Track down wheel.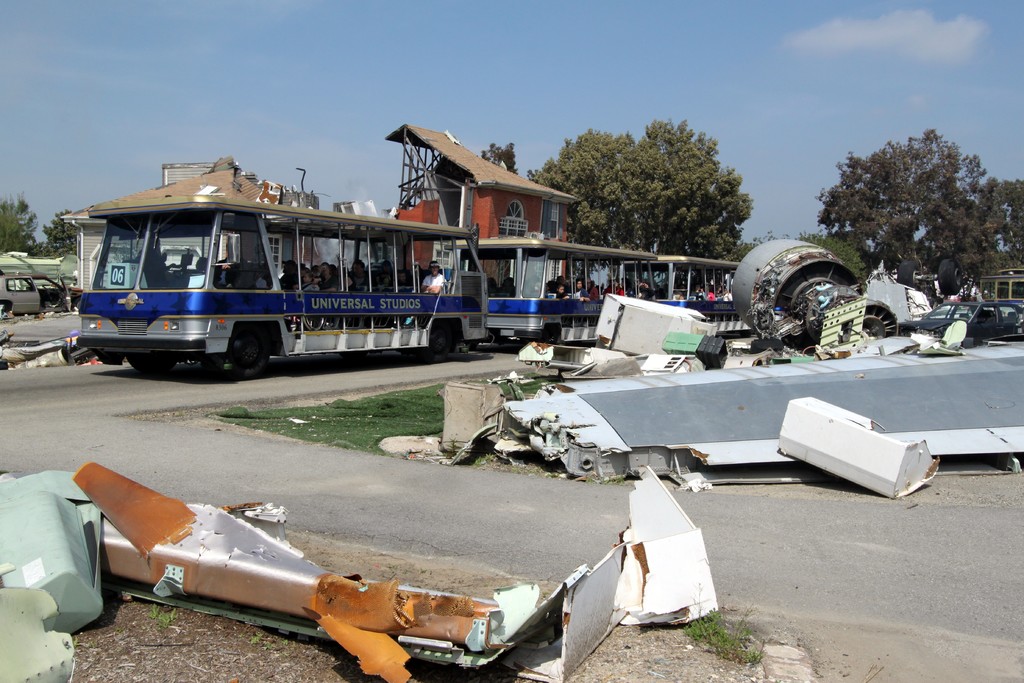
Tracked to (900,260,925,293).
